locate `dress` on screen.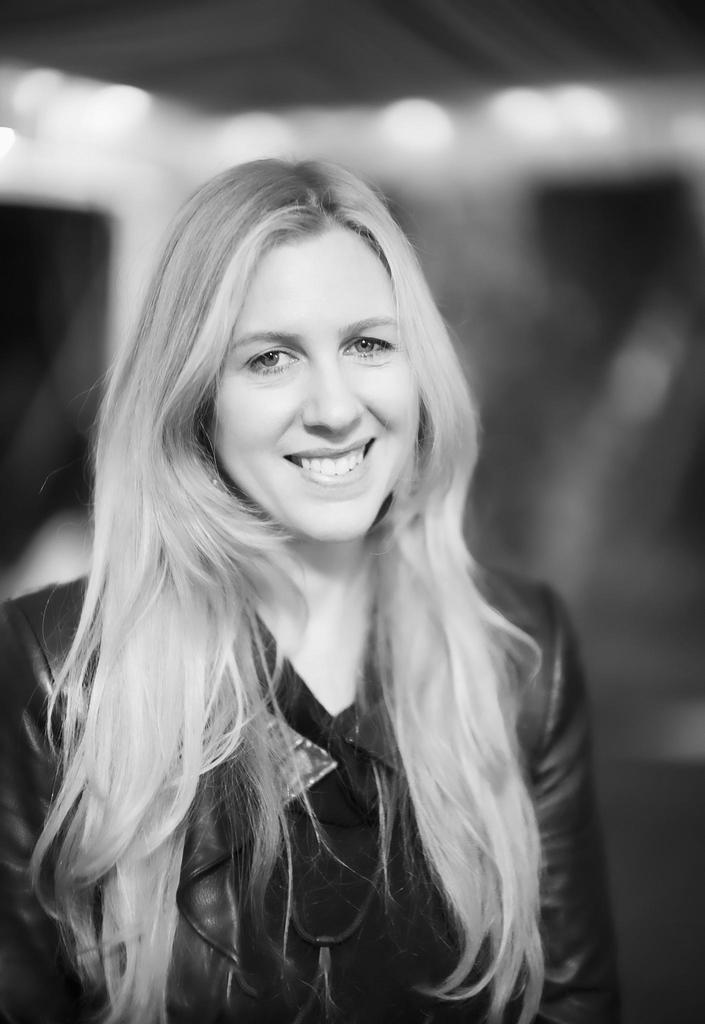
On screen at (0,570,620,1023).
